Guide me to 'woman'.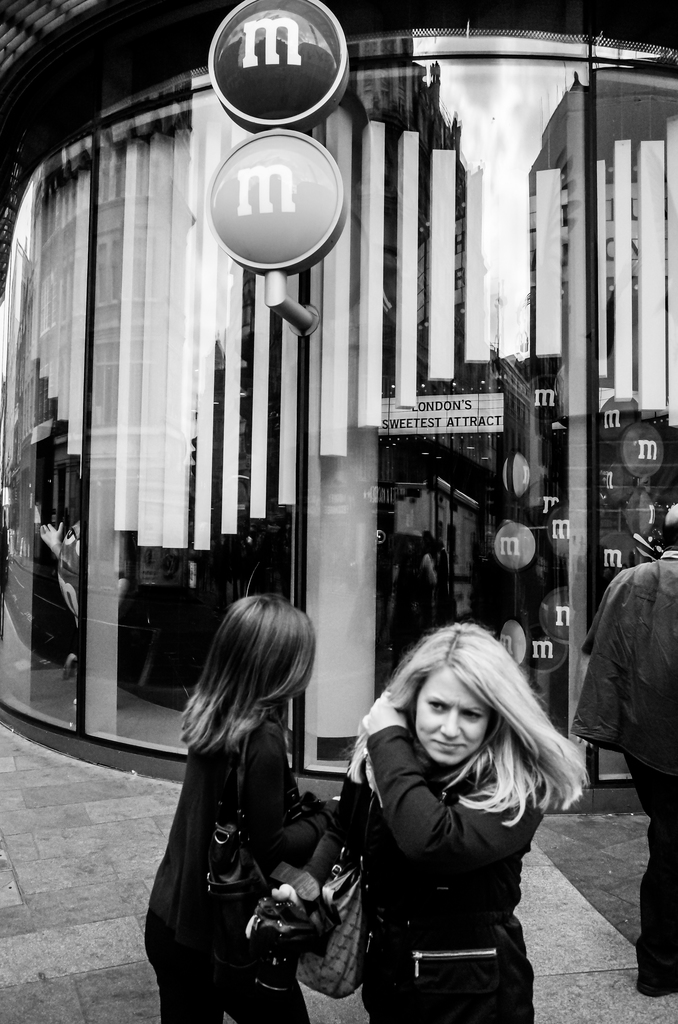
Guidance: crop(245, 623, 586, 1023).
